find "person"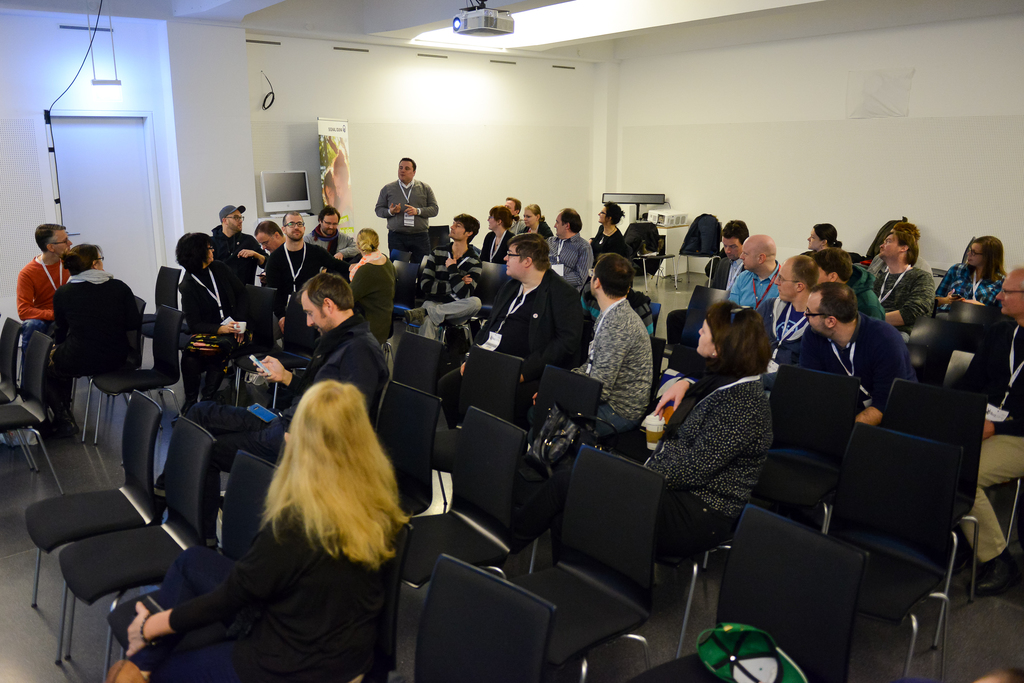
[x1=954, y1=258, x2=1023, y2=579]
